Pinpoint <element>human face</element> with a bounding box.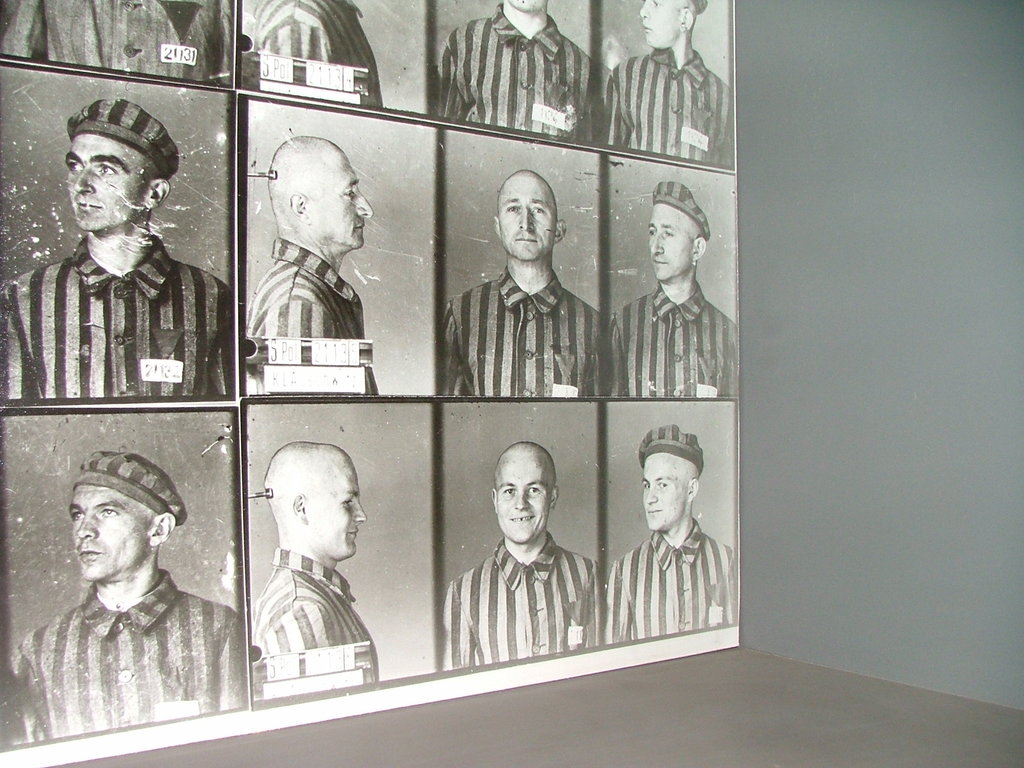
{"left": 68, "top": 488, "right": 148, "bottom": 579}.
